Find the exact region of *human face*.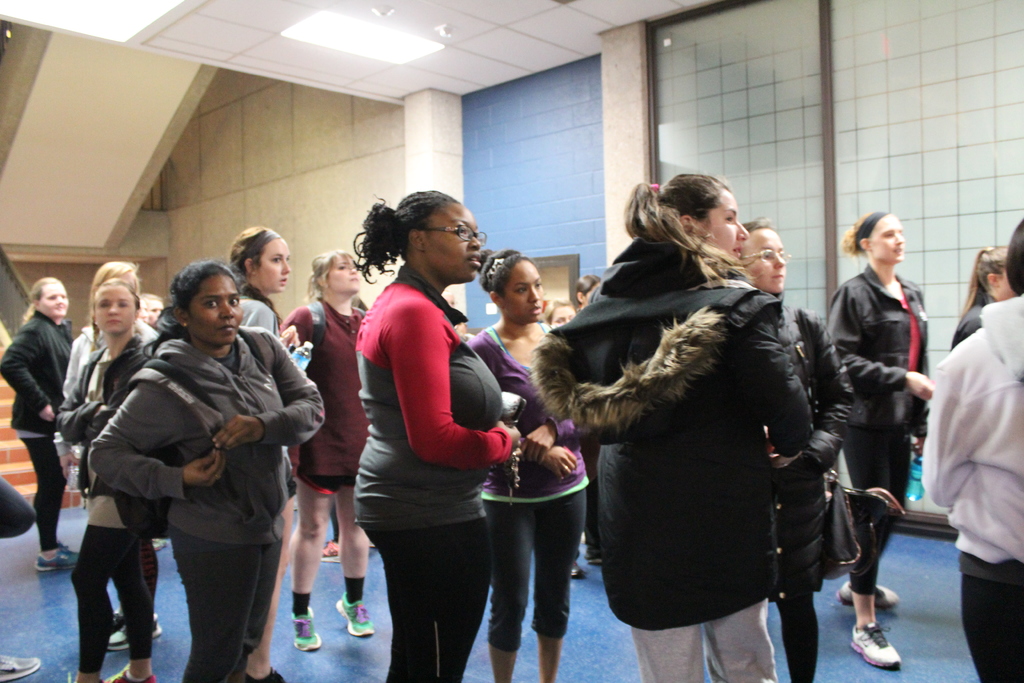
Exact region: <region>333, 258, 362, 293</region>.
